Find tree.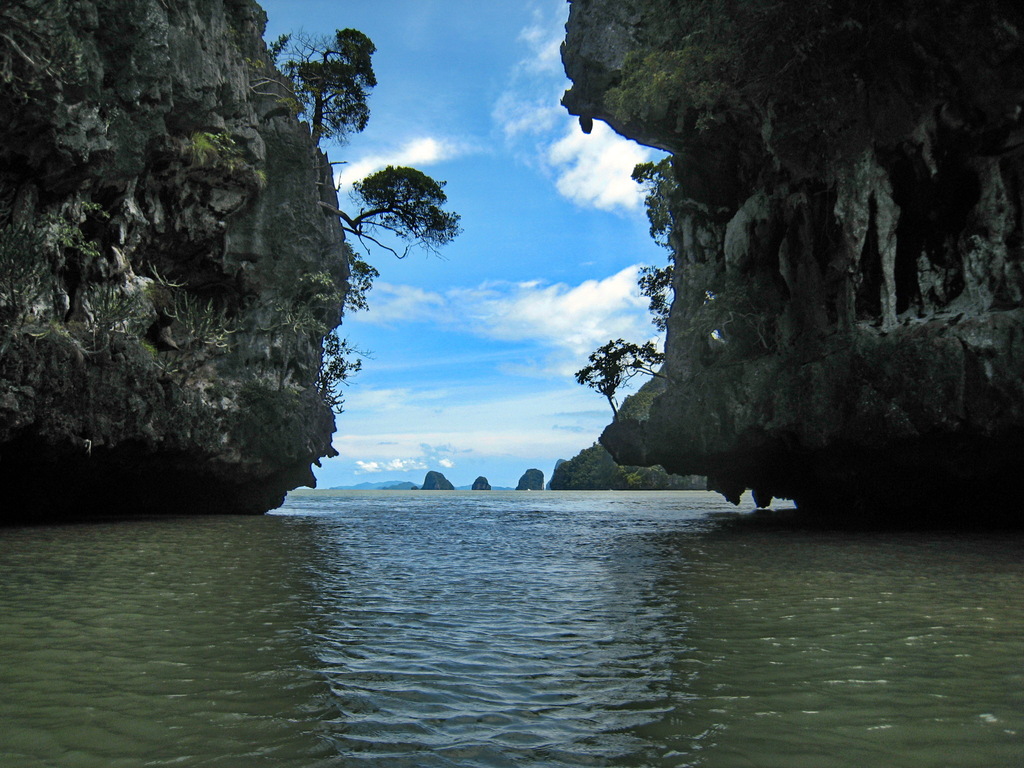
(left=623, top=156, right=726, bottom=260).
